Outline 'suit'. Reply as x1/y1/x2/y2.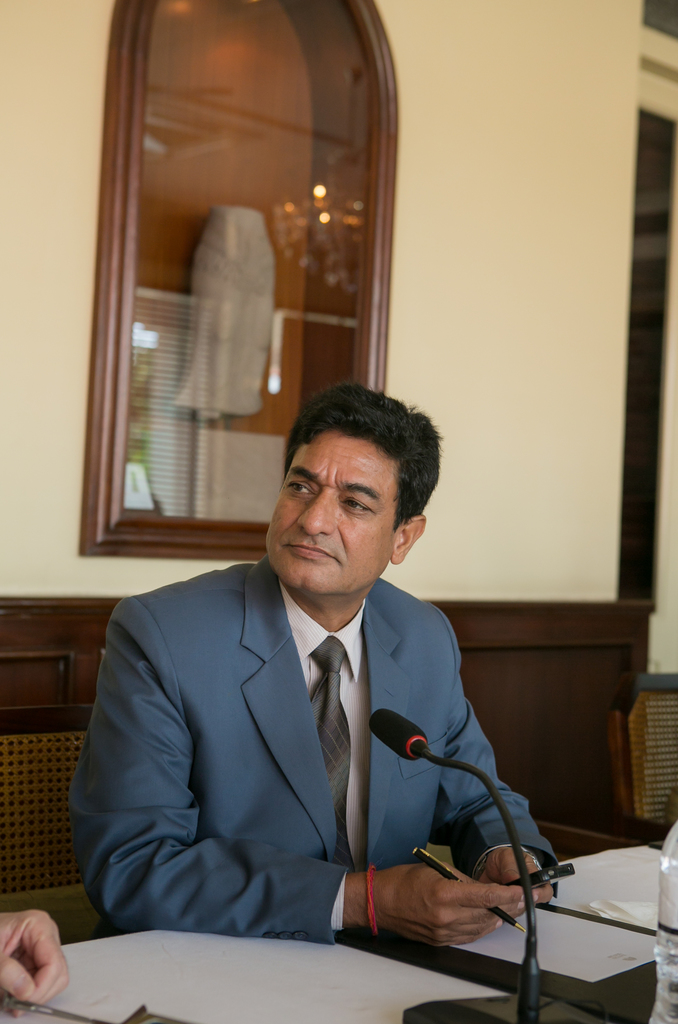
99/548/544/961.
